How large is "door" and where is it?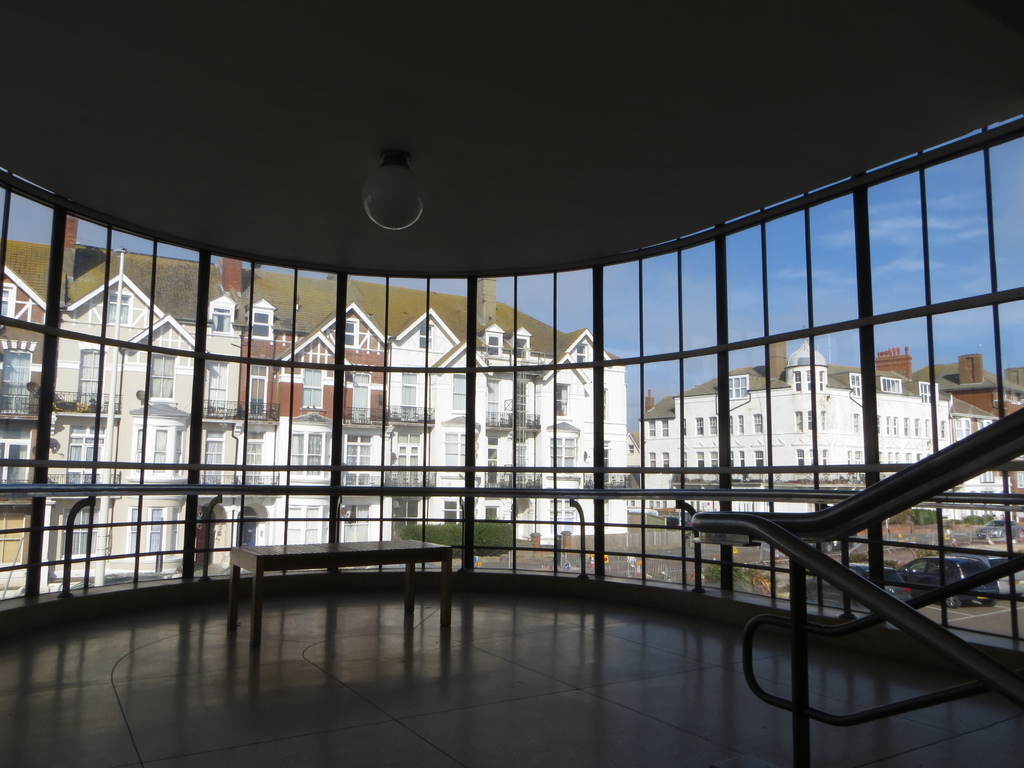
Bounding box: [486, 376, 504, 426].
